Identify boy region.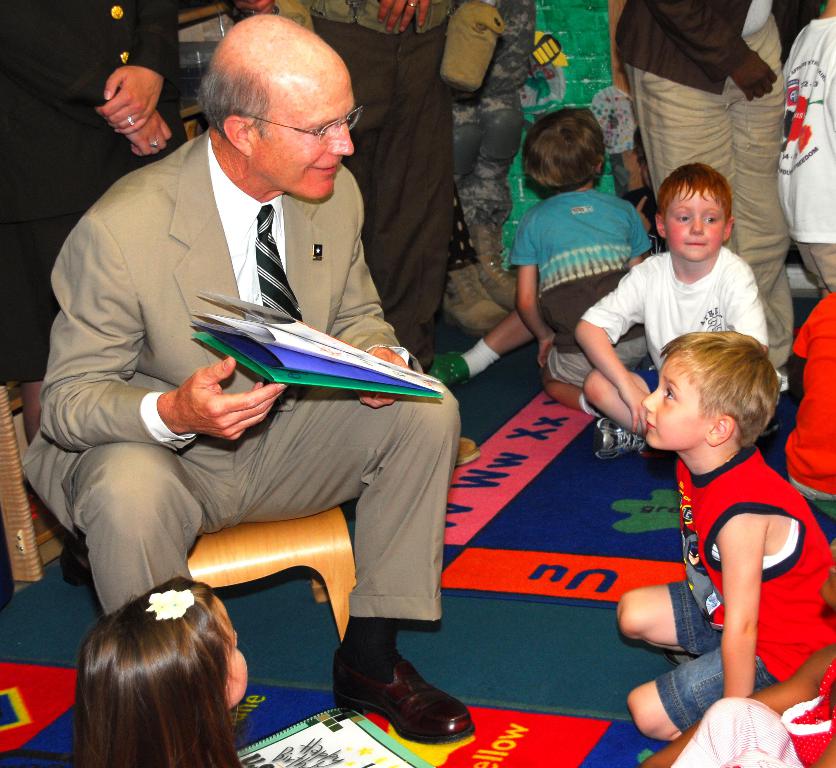
Region: 576, 165, 784, 453.
